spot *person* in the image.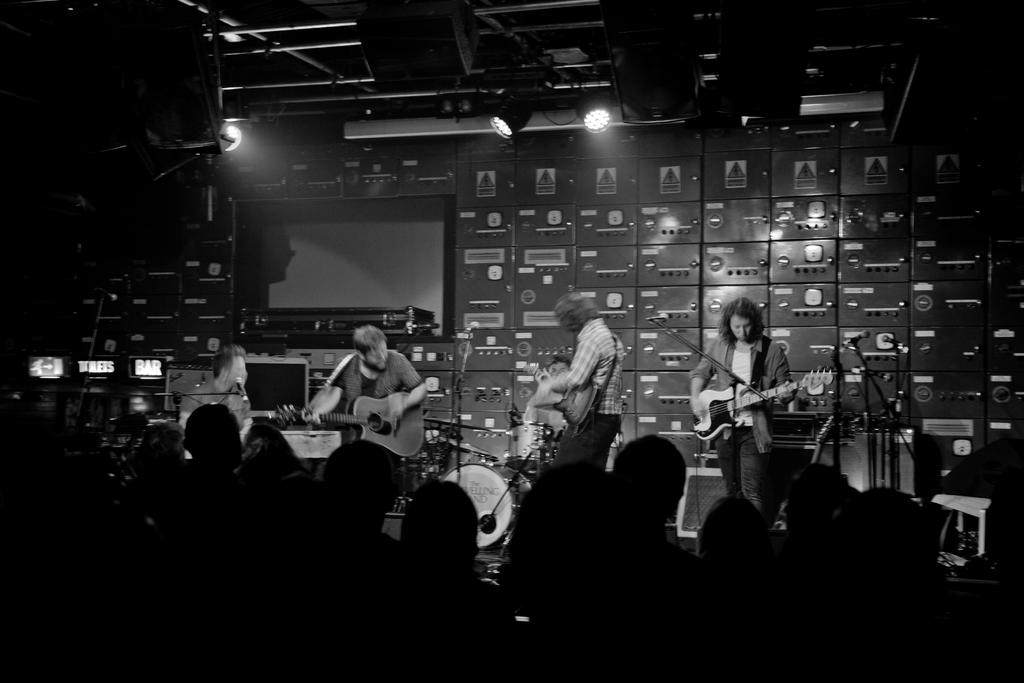
*person* found at crop(177, 344, 262, 438).
